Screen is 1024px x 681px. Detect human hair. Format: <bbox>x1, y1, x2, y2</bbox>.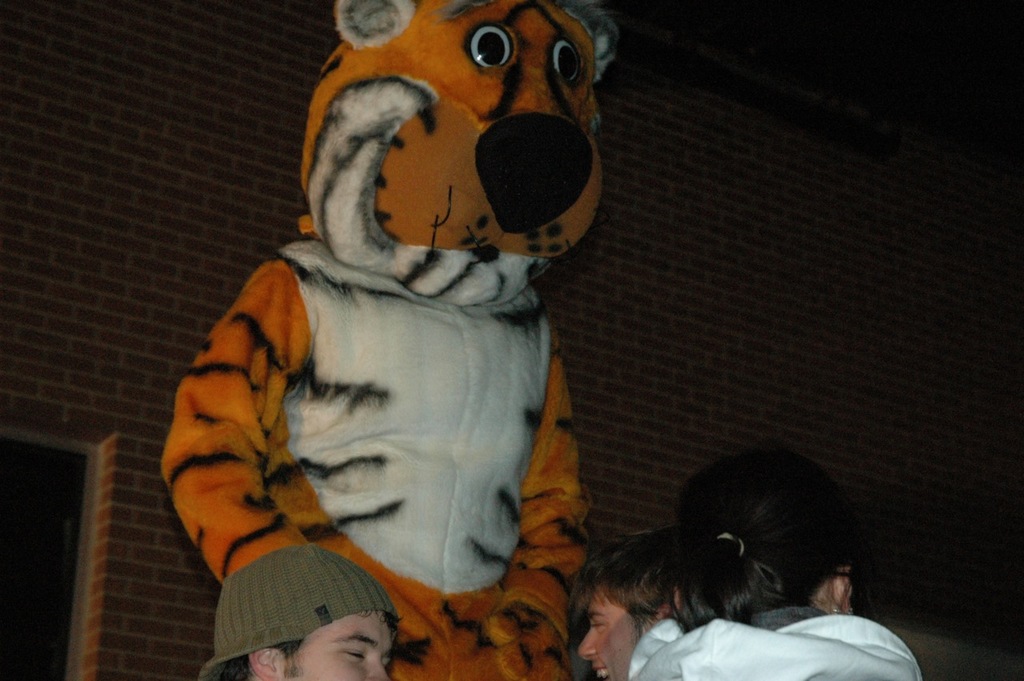
<bbox>218, 609, 406, 680</bbox>.
